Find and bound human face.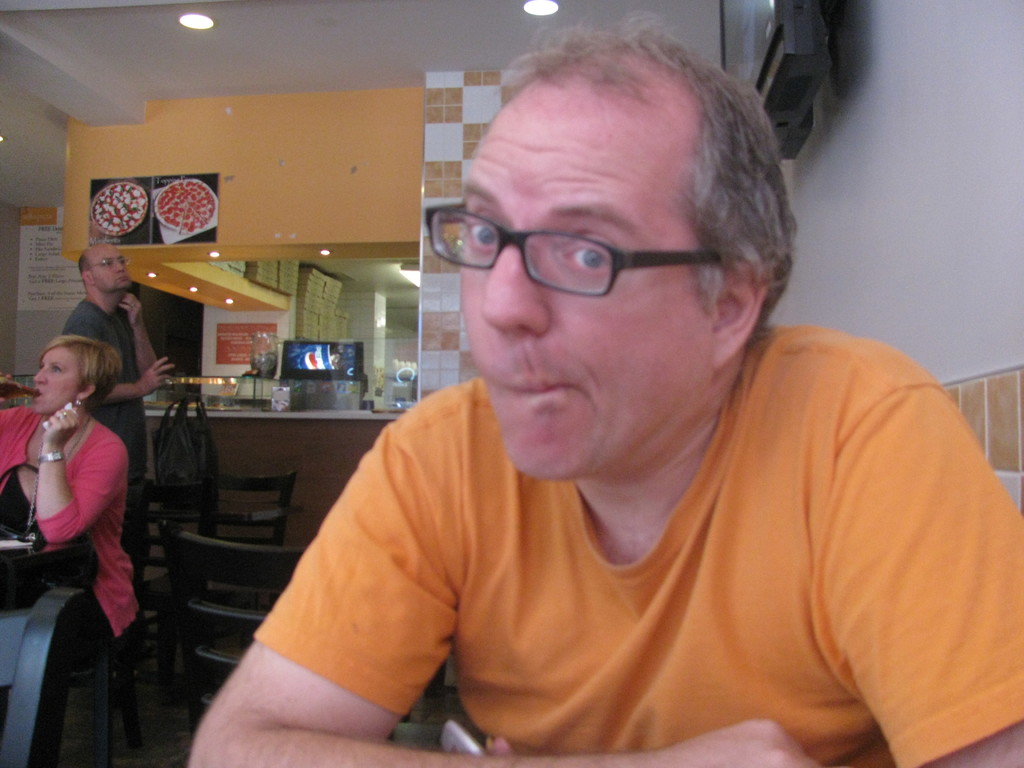
Bound: x1=451 y1=103 x2=706 y2=484.
